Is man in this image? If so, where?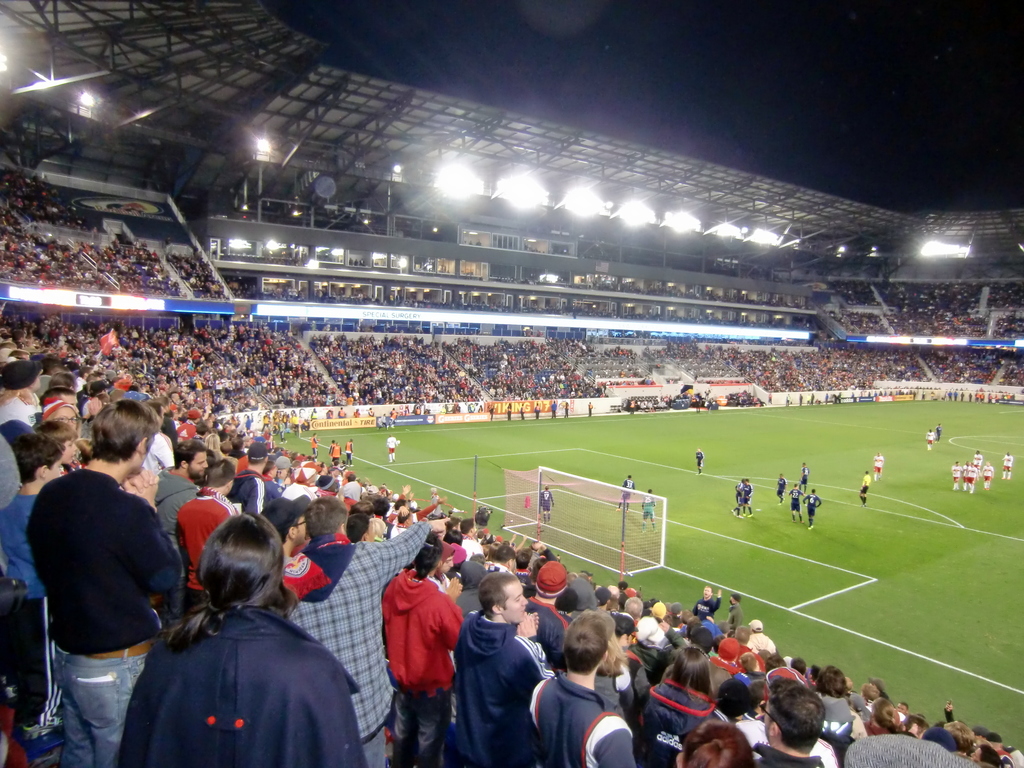
Yes, at <bbox>694, 447, 705, 477</bbox>.
